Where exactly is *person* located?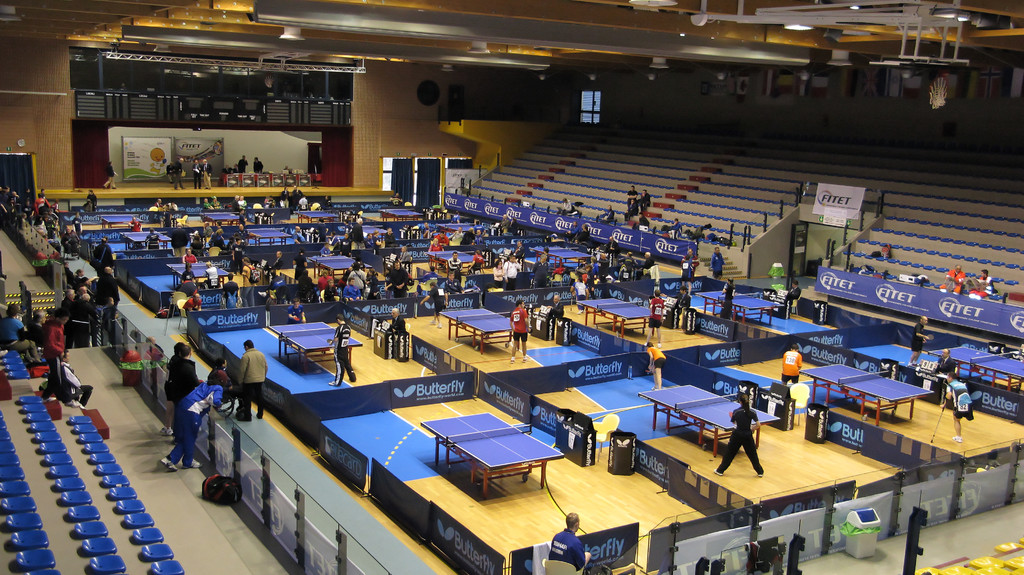
Its bounding box is detection(646, 342, 668, 390).
